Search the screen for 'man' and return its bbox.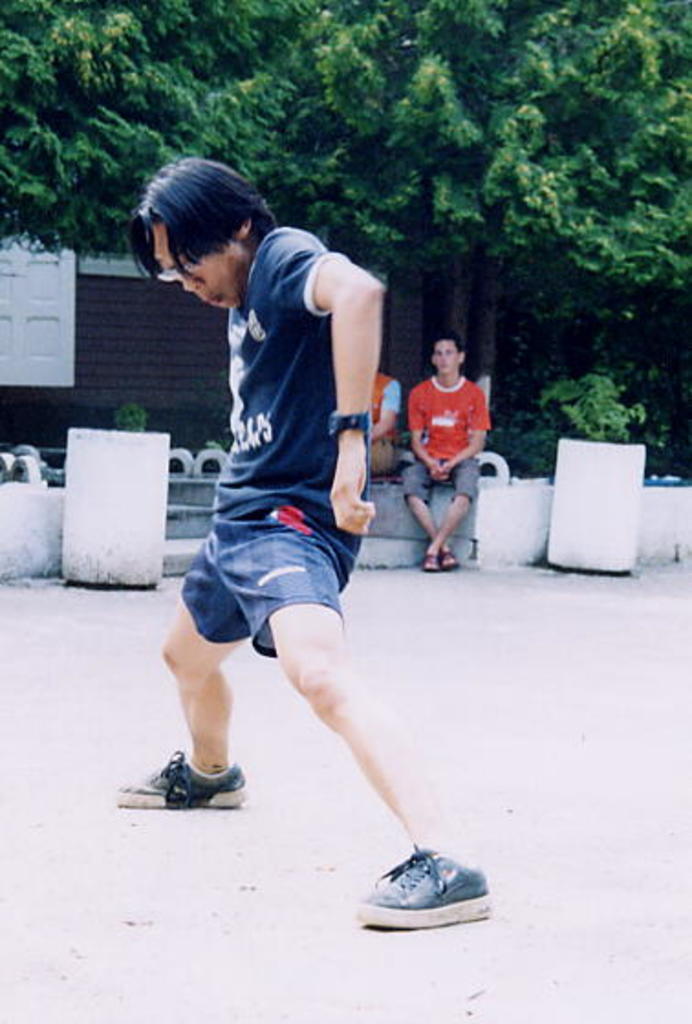
Found: l=395, t=330, r=491, b=573.
